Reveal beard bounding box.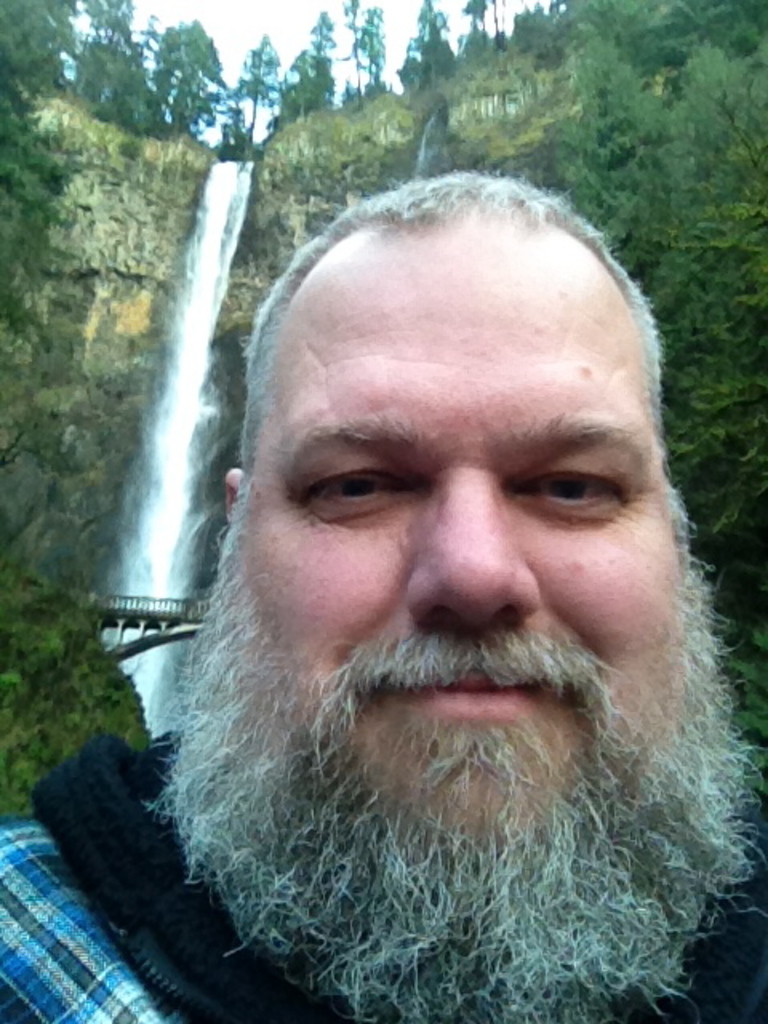
Revealed: box(150, 494, 766, 1022).
